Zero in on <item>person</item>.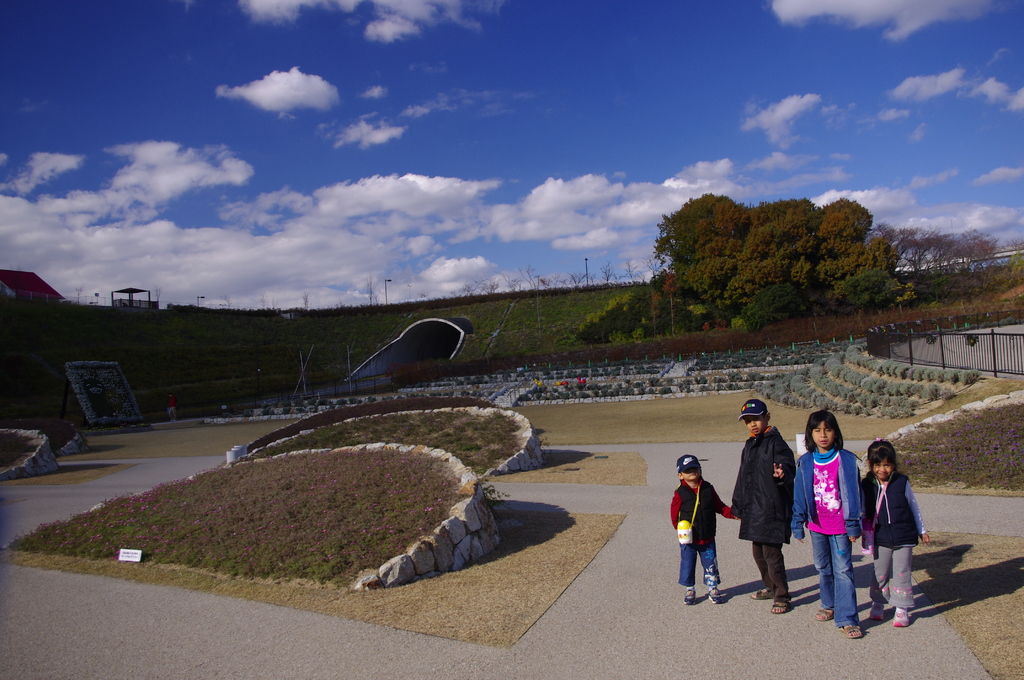
Zeroed in: <bbox>737, 403, 793, 615</bbox>.
